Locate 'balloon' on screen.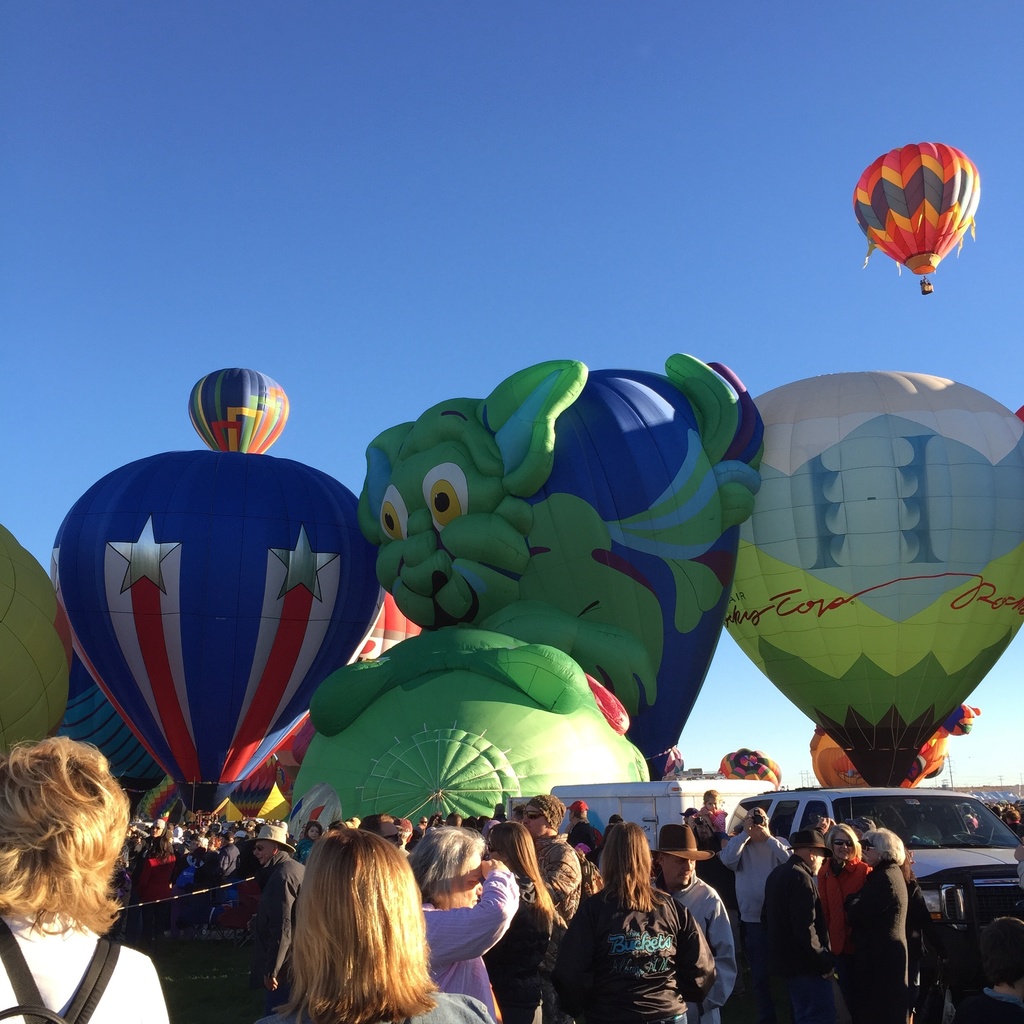
On screen at 52:452:388:817.
